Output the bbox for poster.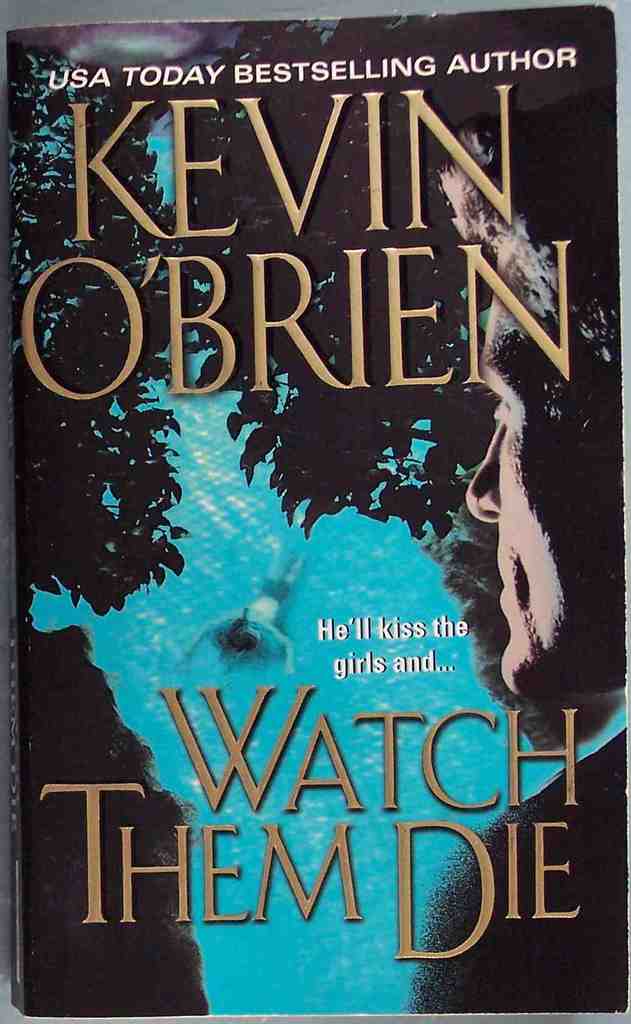
x1=0, y1=0, x2=630, y2=1023.
